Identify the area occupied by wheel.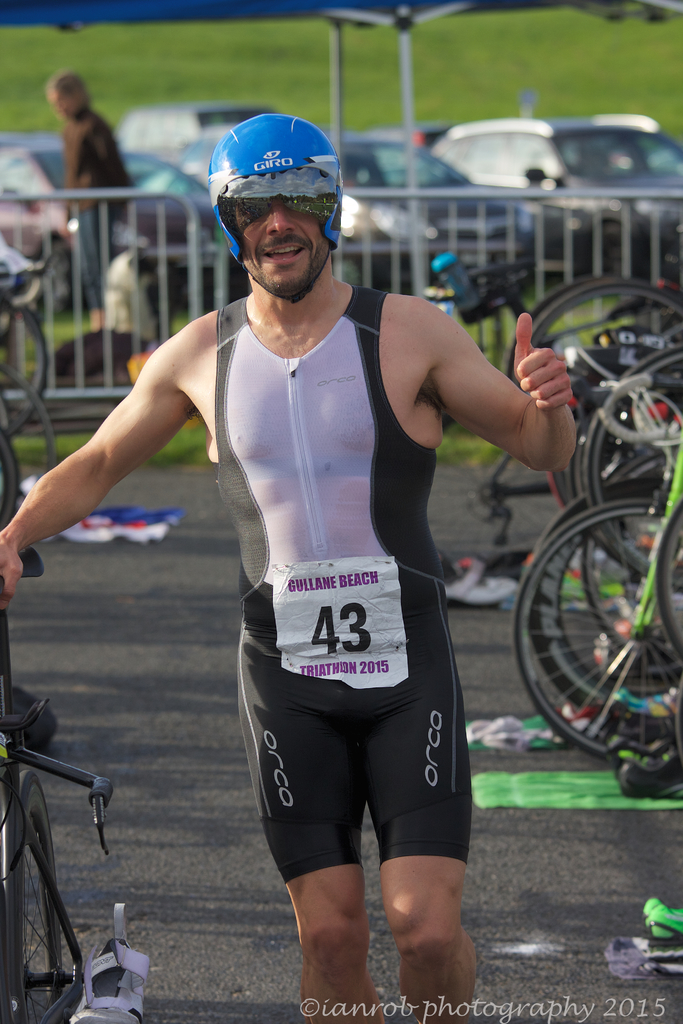
Area: bbox(3, 296, 51, 436).
